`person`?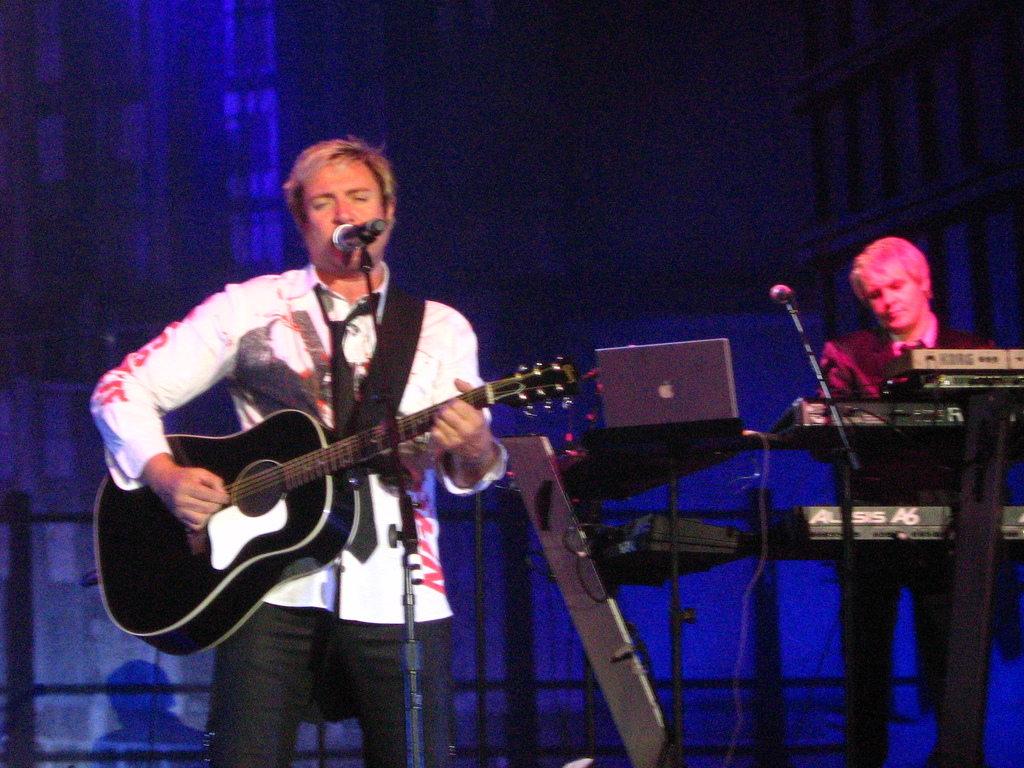
box=[116, 118, 578, 733]
